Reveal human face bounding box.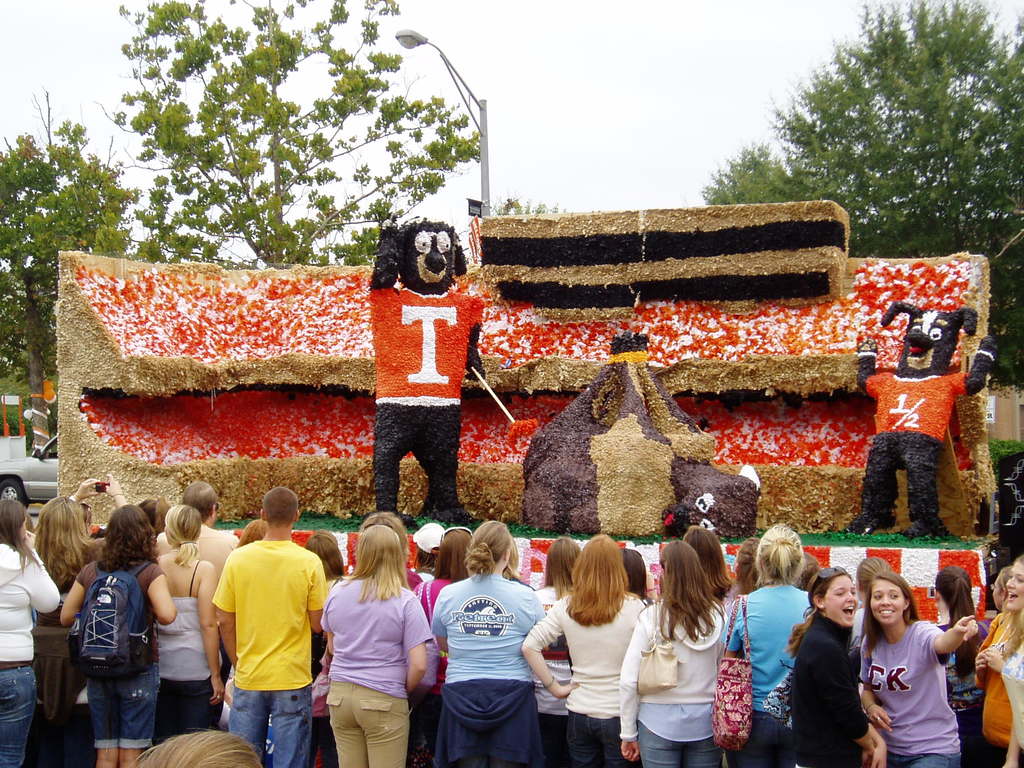
Revealed: 871,581,903,624.
